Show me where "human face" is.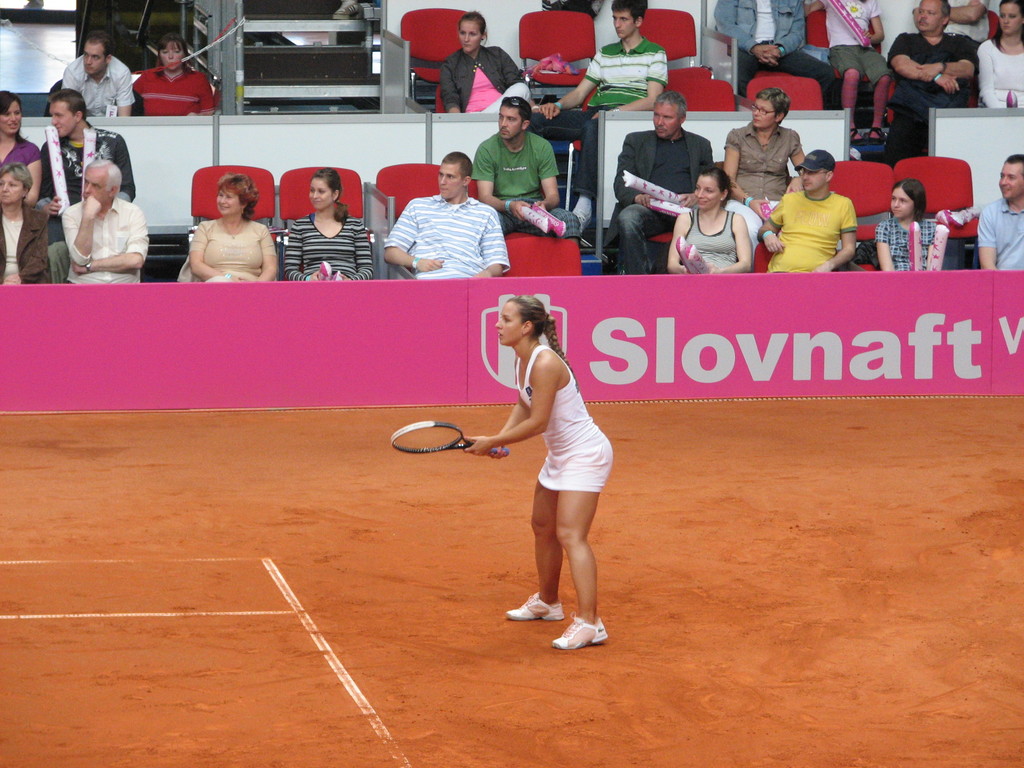
"human face" is at [161, 42, 182, 70].
